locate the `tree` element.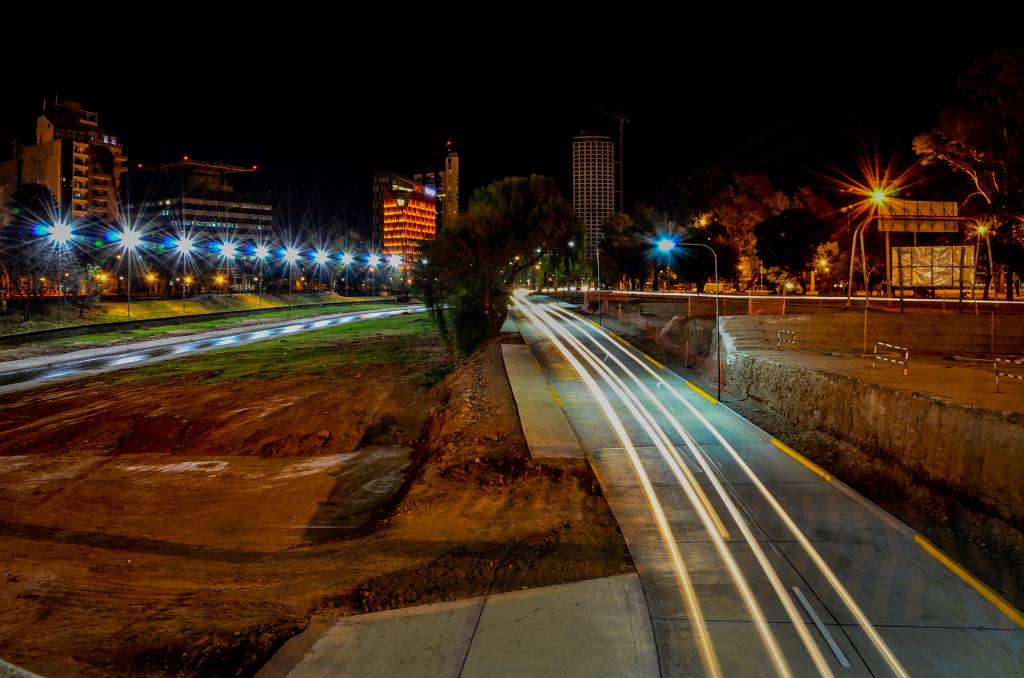
Element bbox: {"x1": 694, "y1": 170, "x2": 786, "y2": 271}.
